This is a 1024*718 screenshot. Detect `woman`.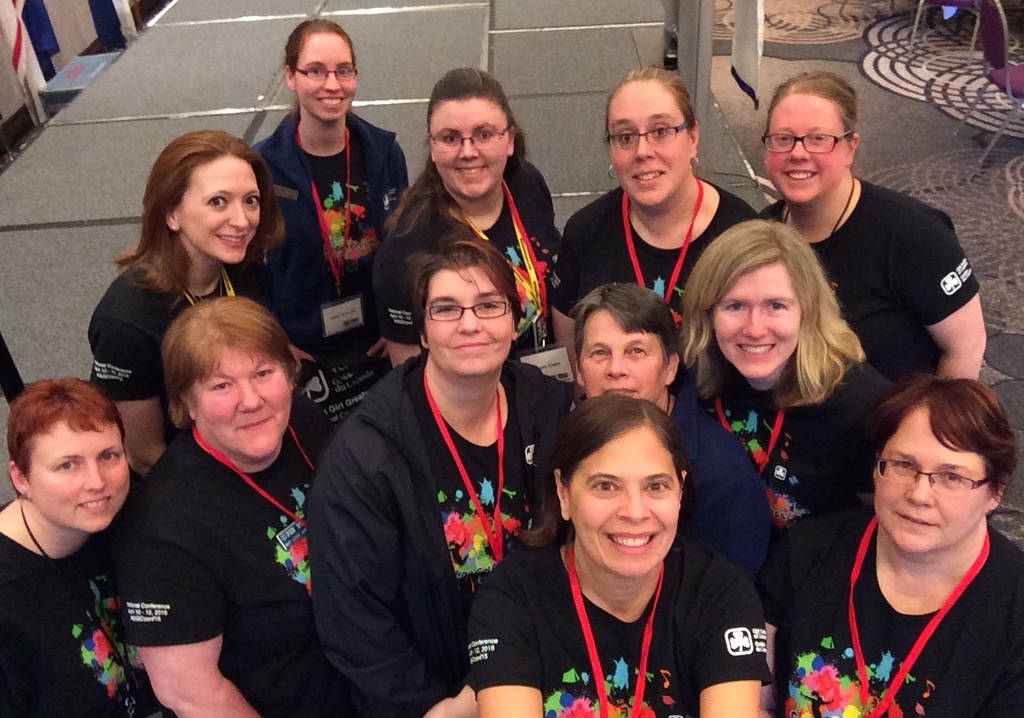
l=234, t=17, r=407, b=429.
